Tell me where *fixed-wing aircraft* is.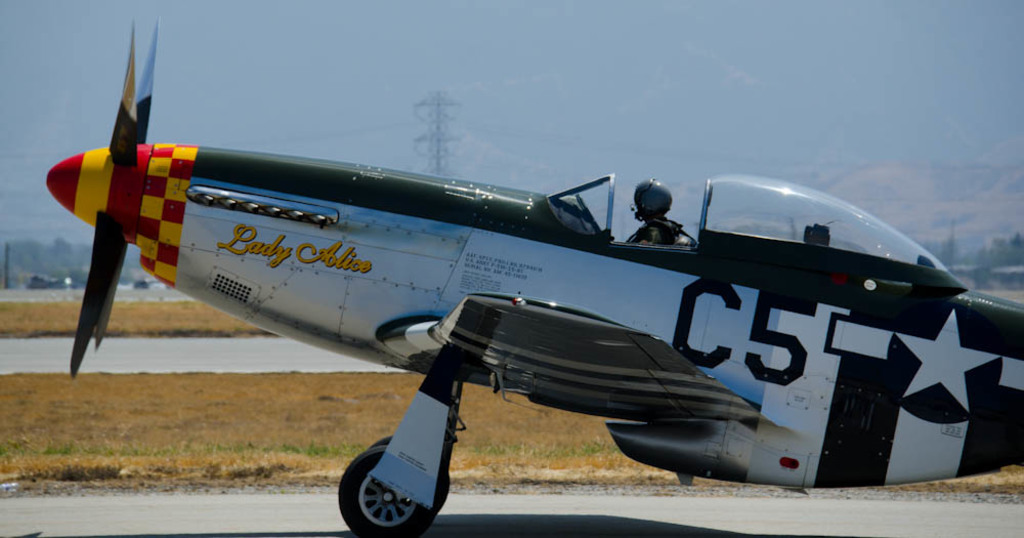
*fixed-wing aircraft* is at region(44, 14, 1023, 537).
